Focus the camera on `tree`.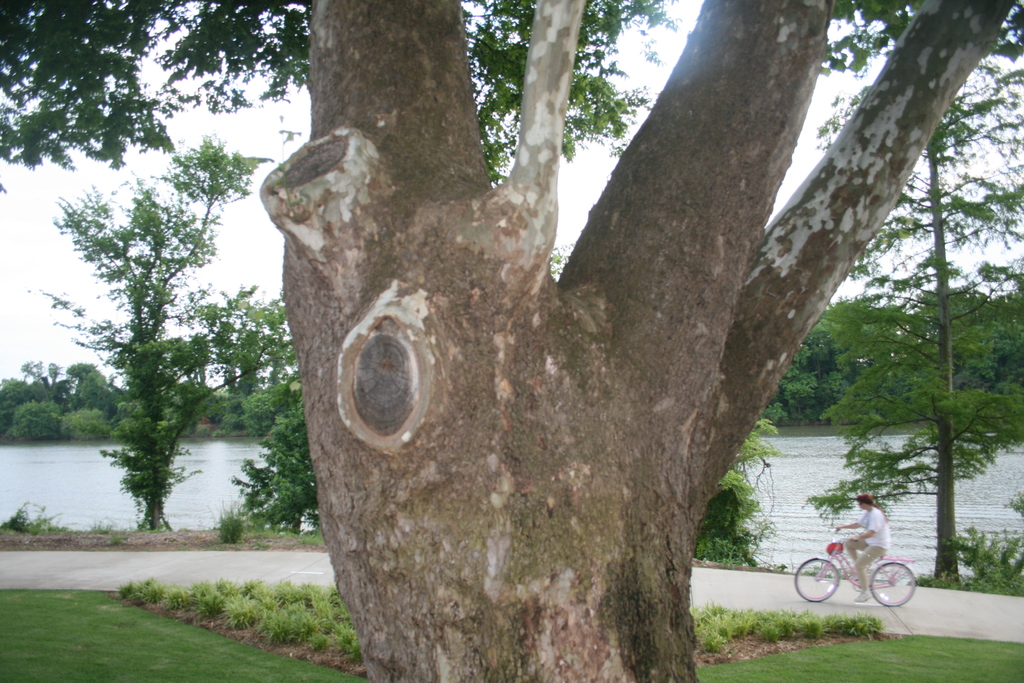
Focus region: region(813, 53, 1023, 587).
